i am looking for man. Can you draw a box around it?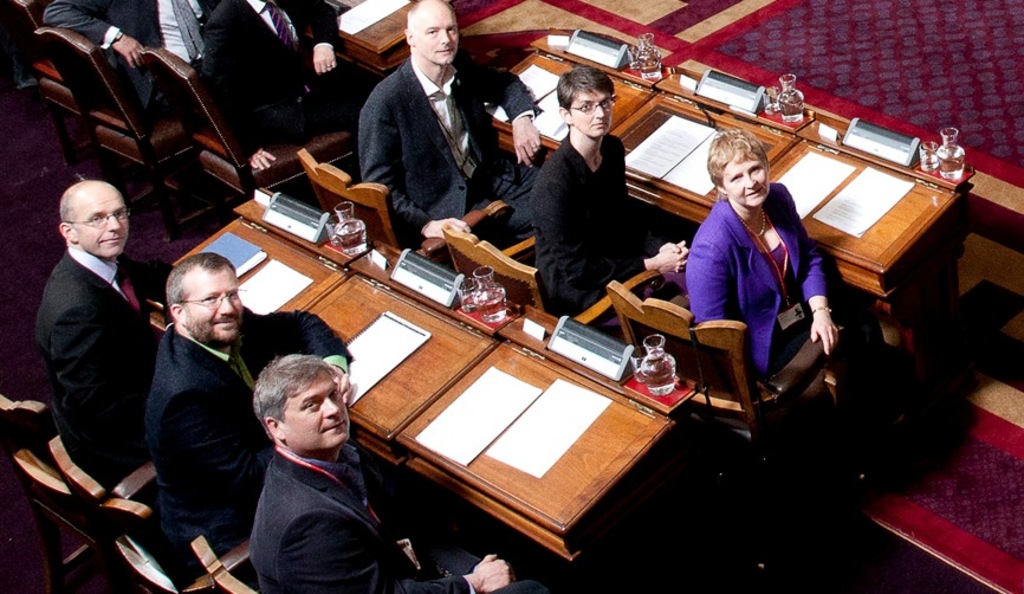
Sure, the bounding box is l=135, t=250, r=358, b=572.
